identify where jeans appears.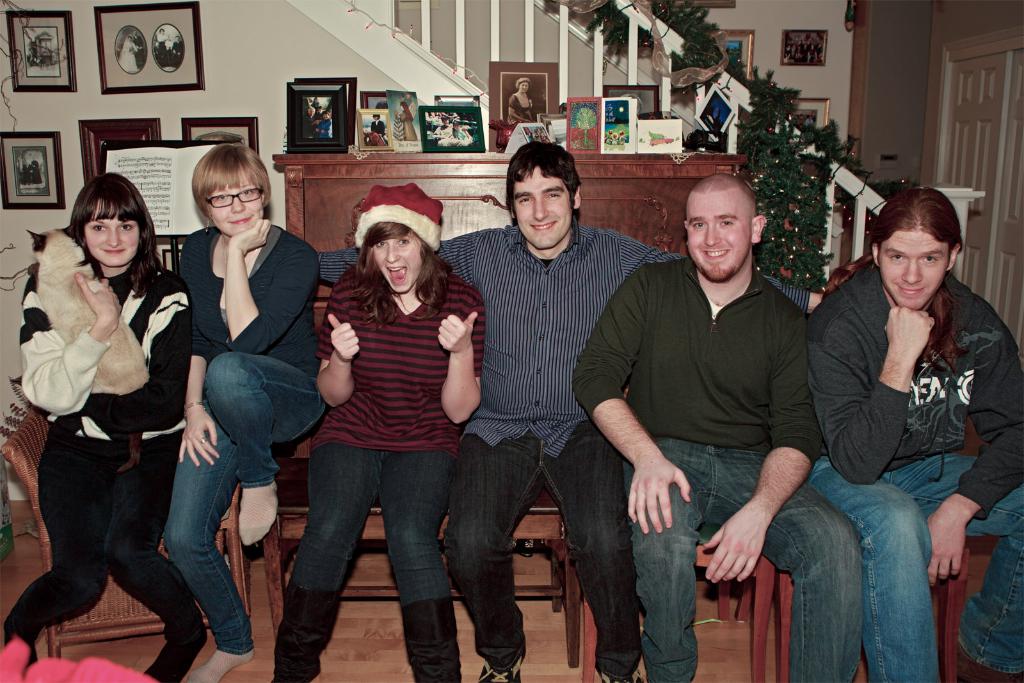
Appears at 621 435 861 682.
